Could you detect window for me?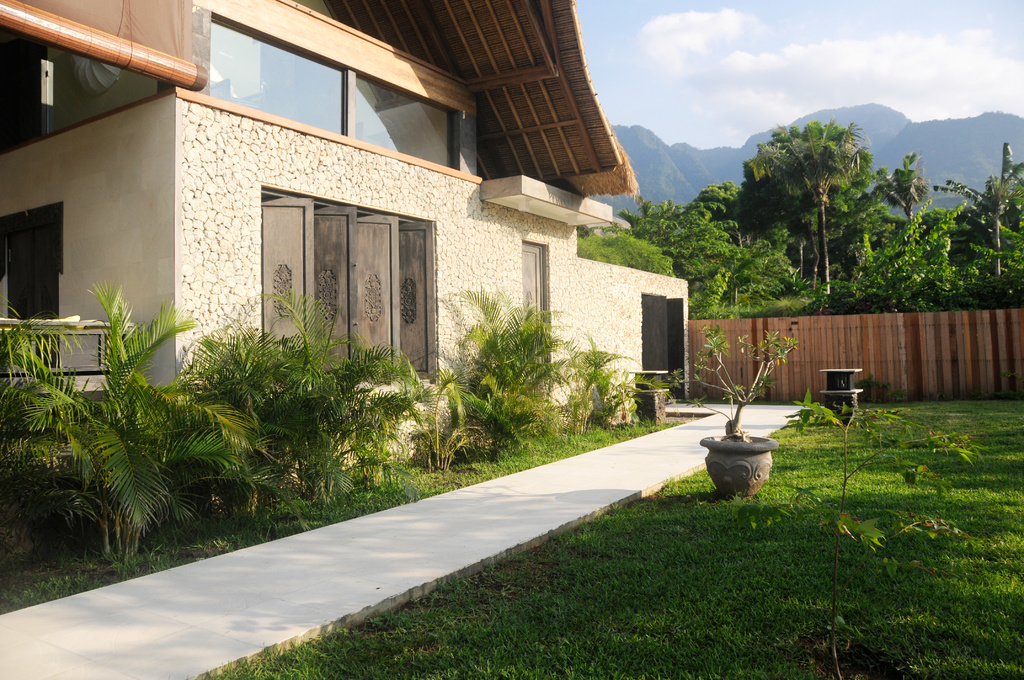
Detection result: 259/187/435/392.
